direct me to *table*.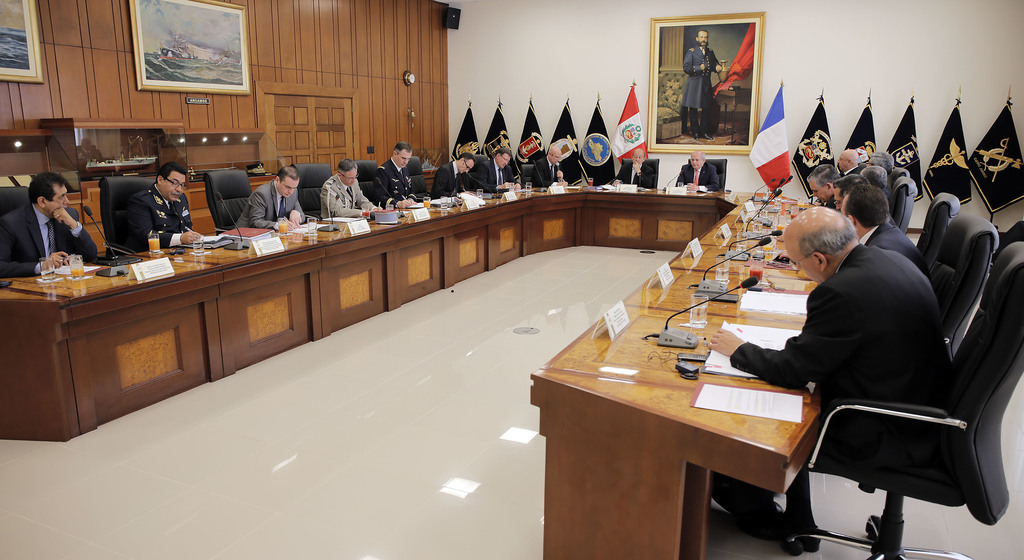
Direction: [left=0, top=171, right=761, bottom=462].
